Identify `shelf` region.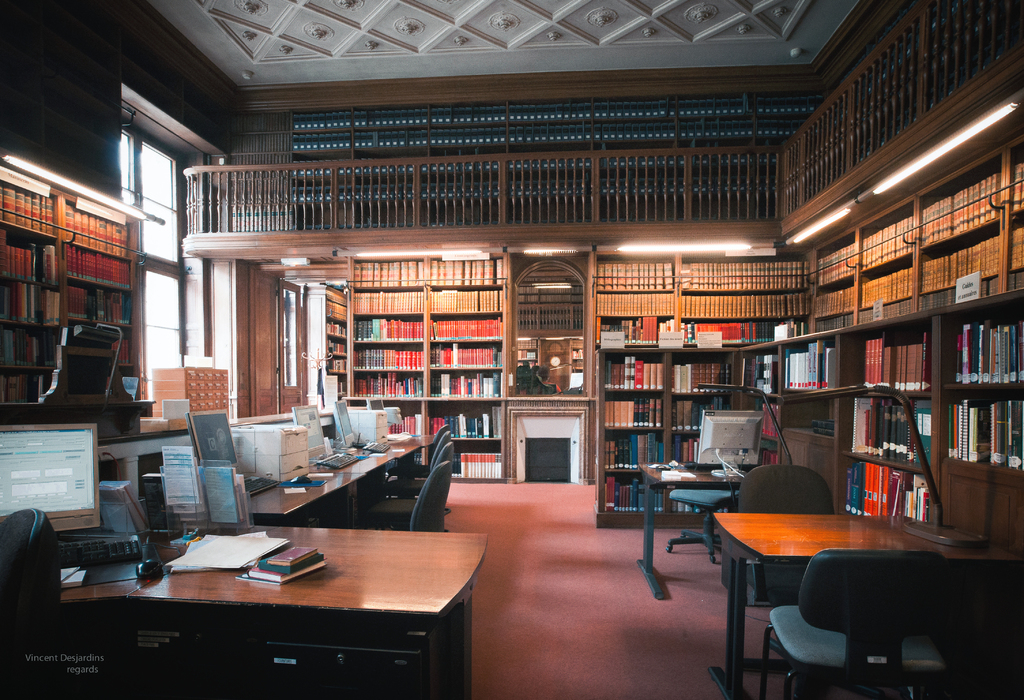
Region: 801/150/1023/334.
